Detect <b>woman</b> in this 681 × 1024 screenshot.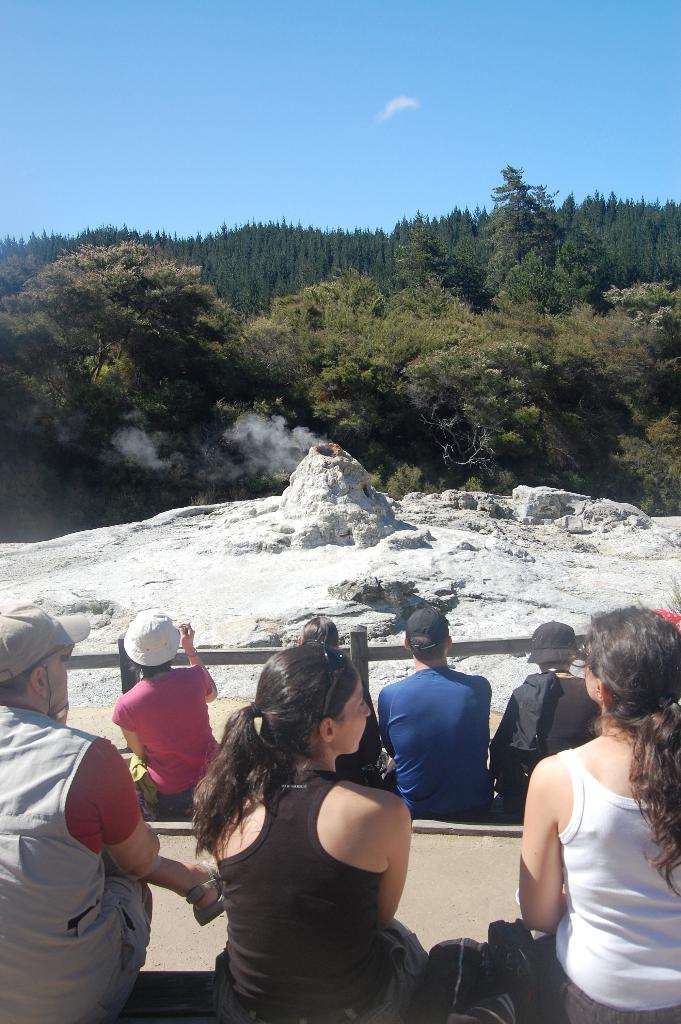
Detection: 186:644:445:1023.
